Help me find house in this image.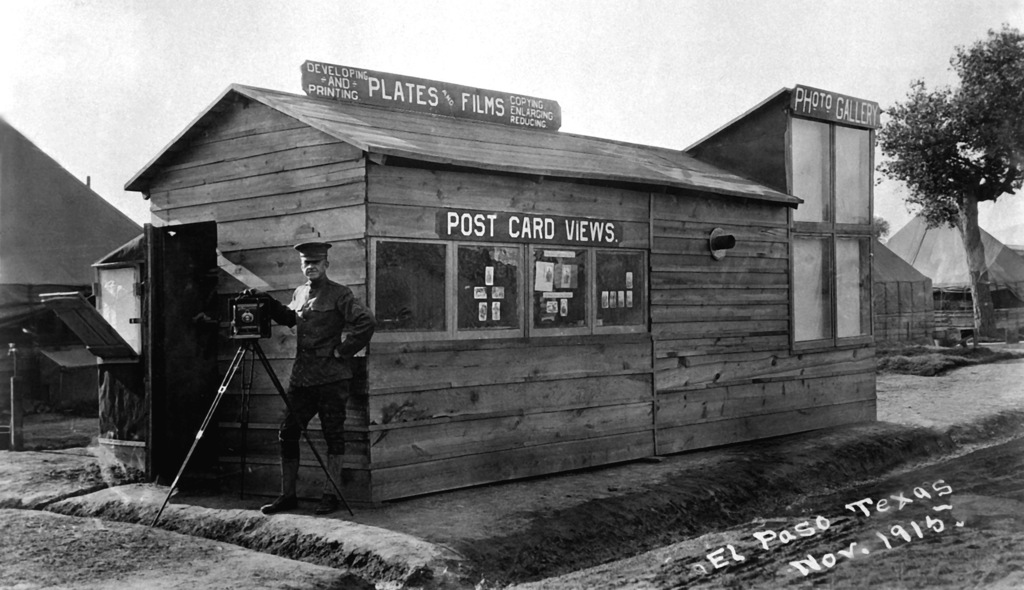
Found it: {"x1": 0, "y1": 110, "x2": 152, "y2": 445}.
